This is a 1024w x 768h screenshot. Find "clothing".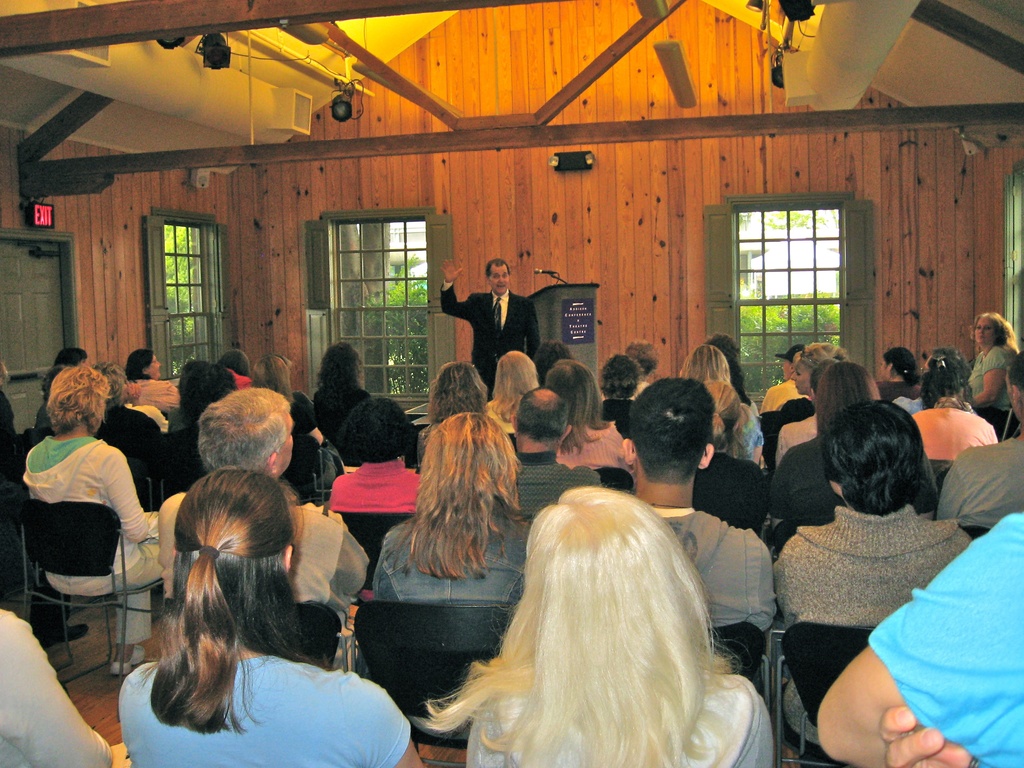
Bounding box: [915,410,992,455].
